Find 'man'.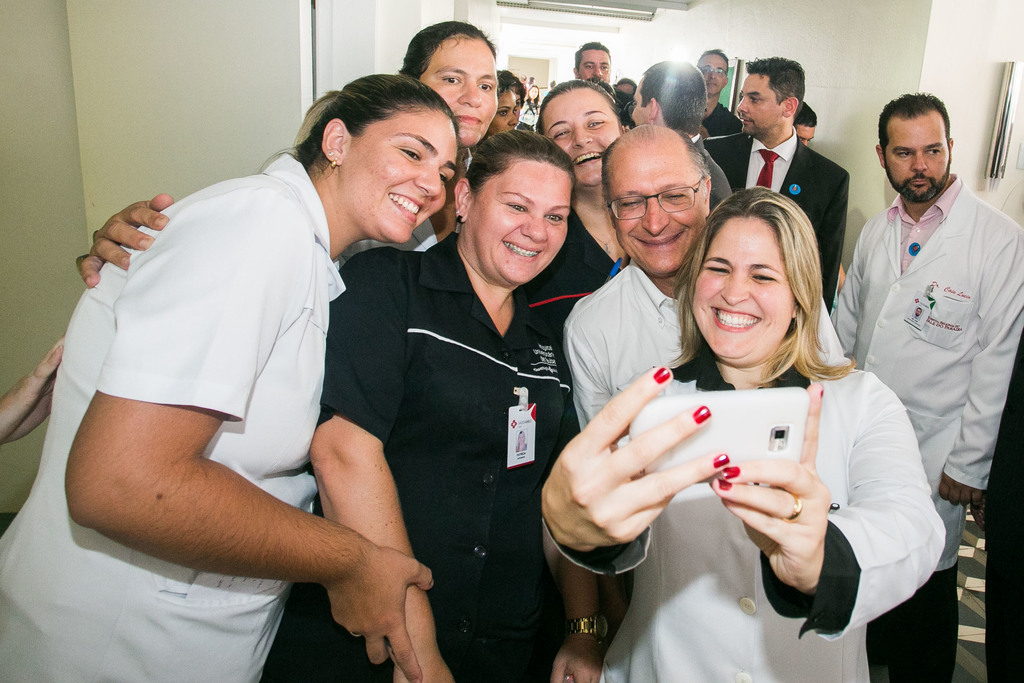
crop(550, 118, 720, 682).
